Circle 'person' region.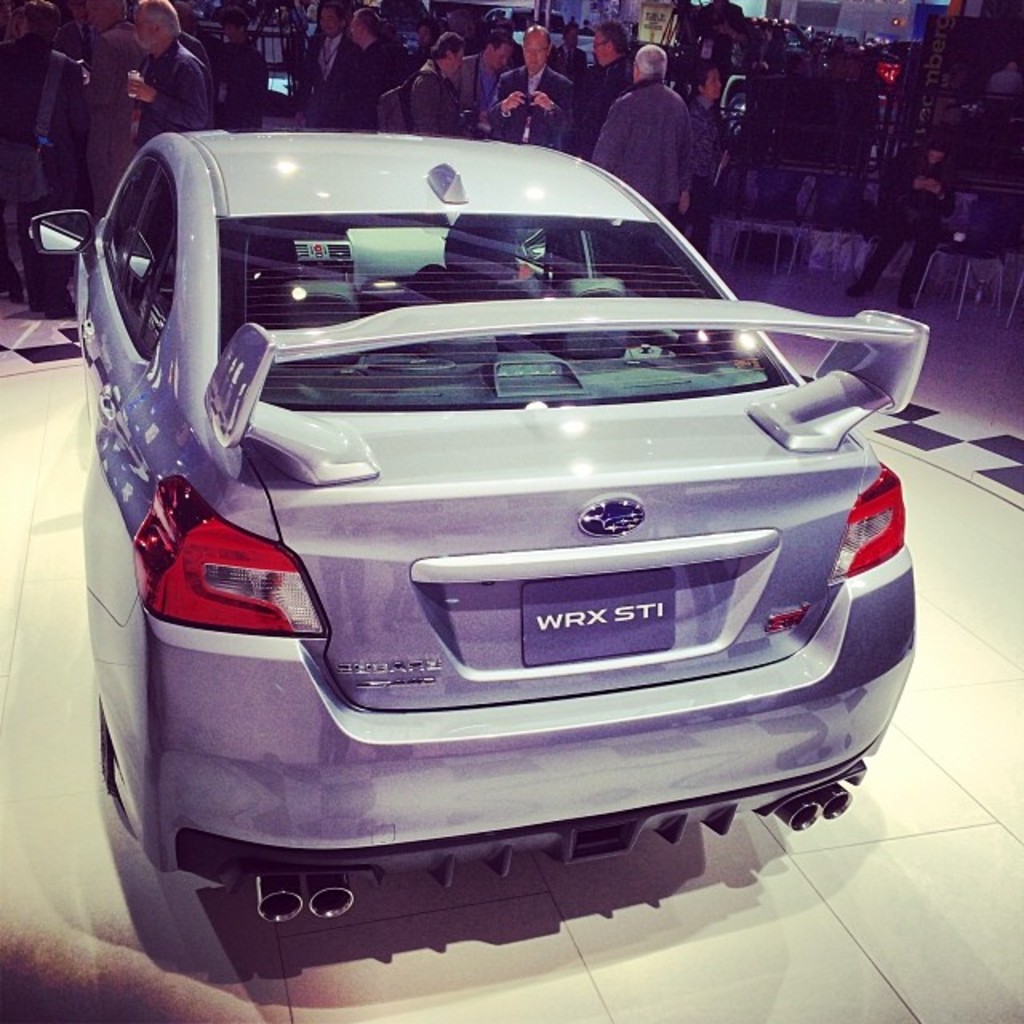
Region: Rect(74, 0, 142, 226).
